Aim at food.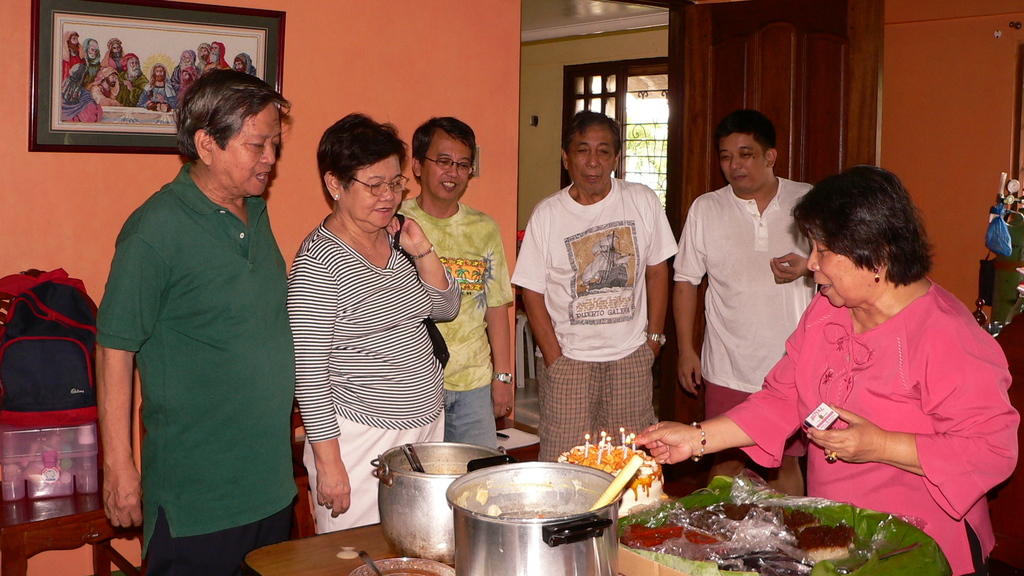
Aimed at select_region(620, 514, 638, 552).
